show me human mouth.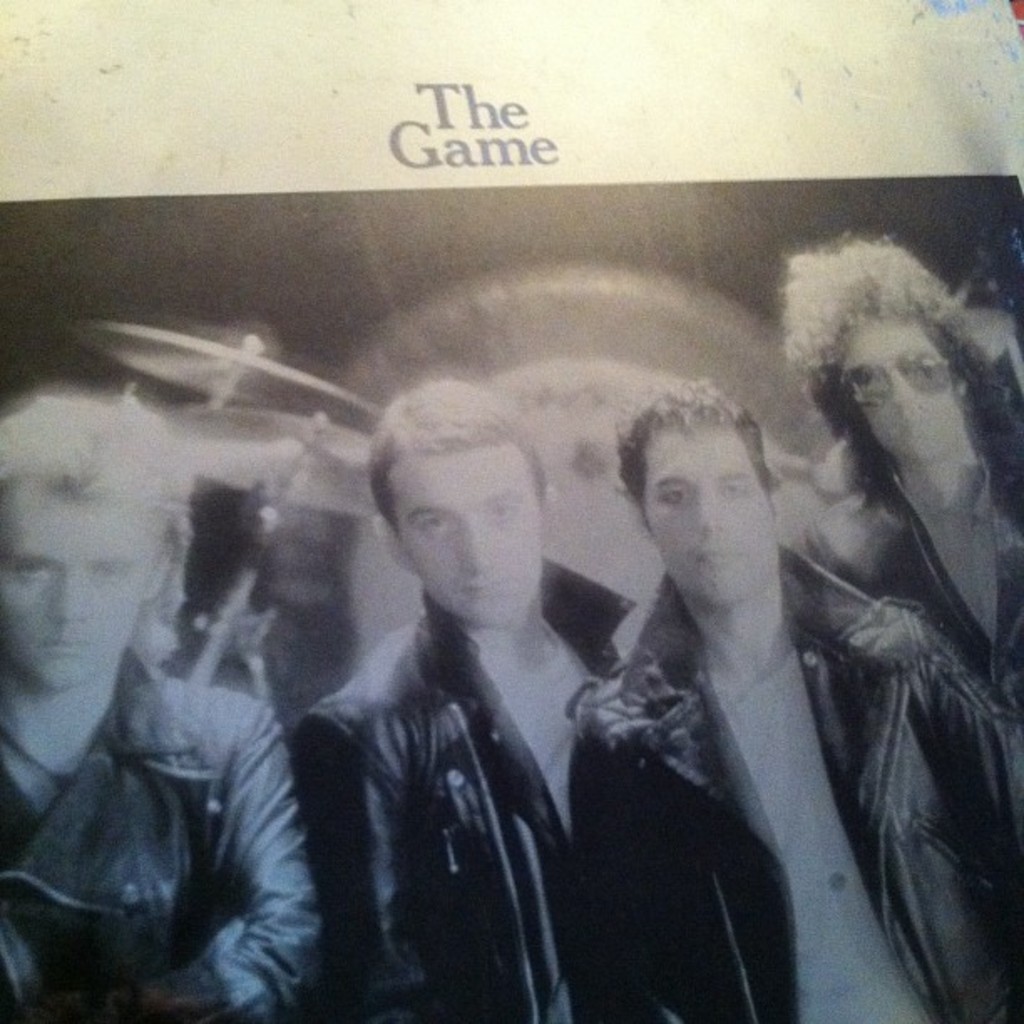
human mouth is here: bbox=(33, 636, 97, 653).
